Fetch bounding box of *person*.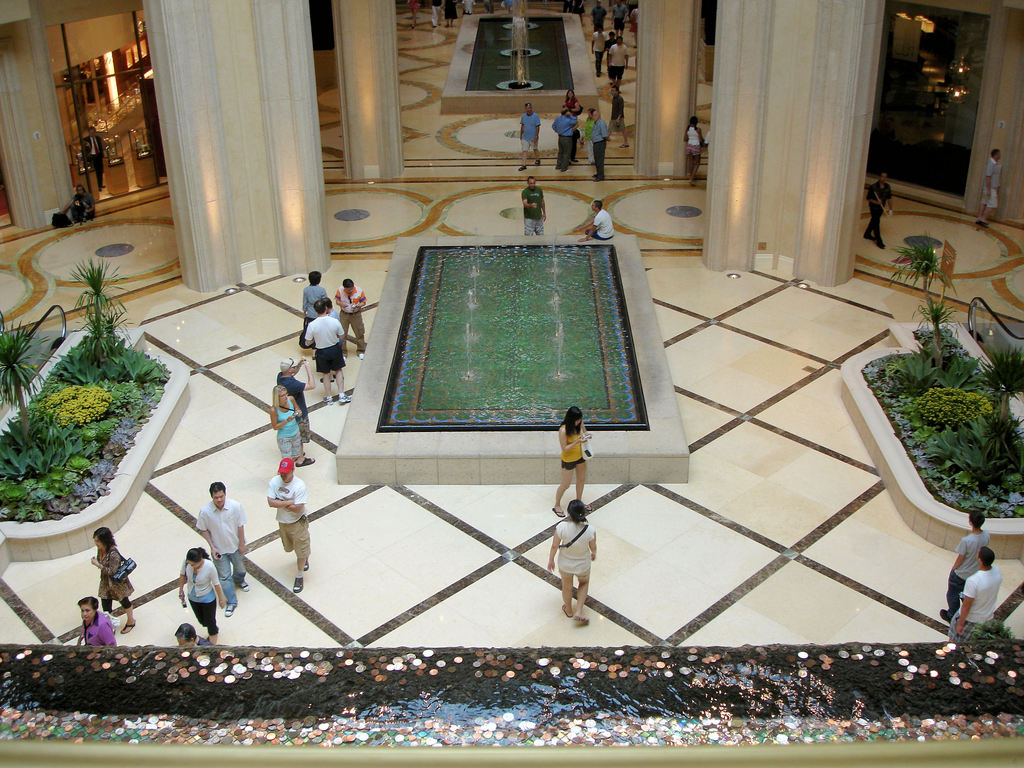
Bbox: 585 104 612 175.
